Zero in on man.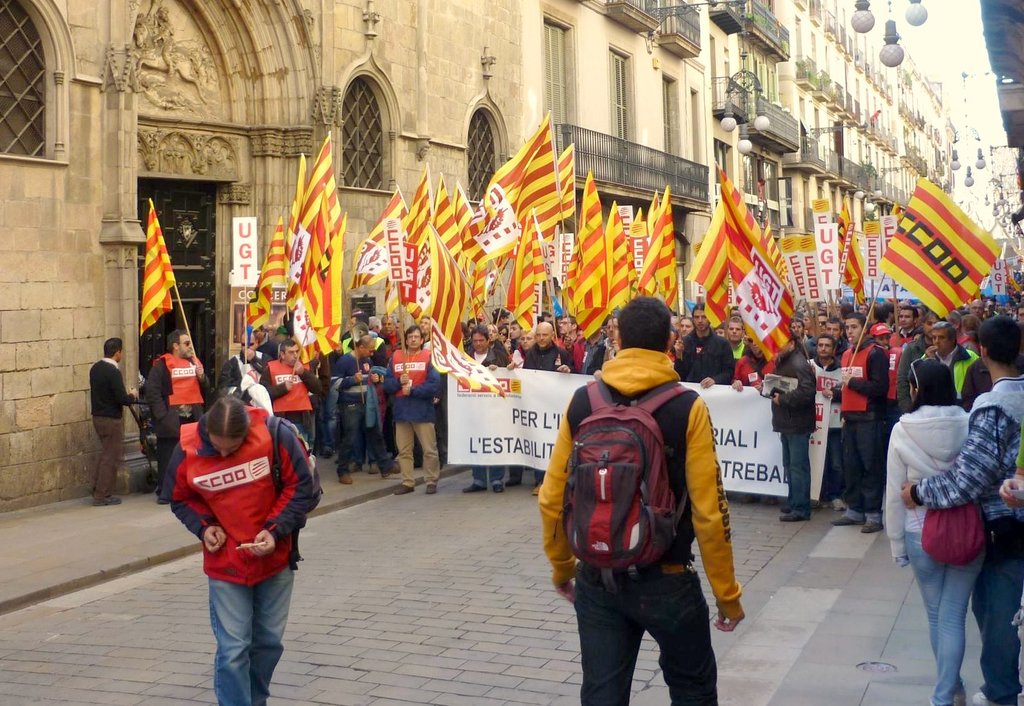
Zeroed in: box=[535, 298, 741, 705].
